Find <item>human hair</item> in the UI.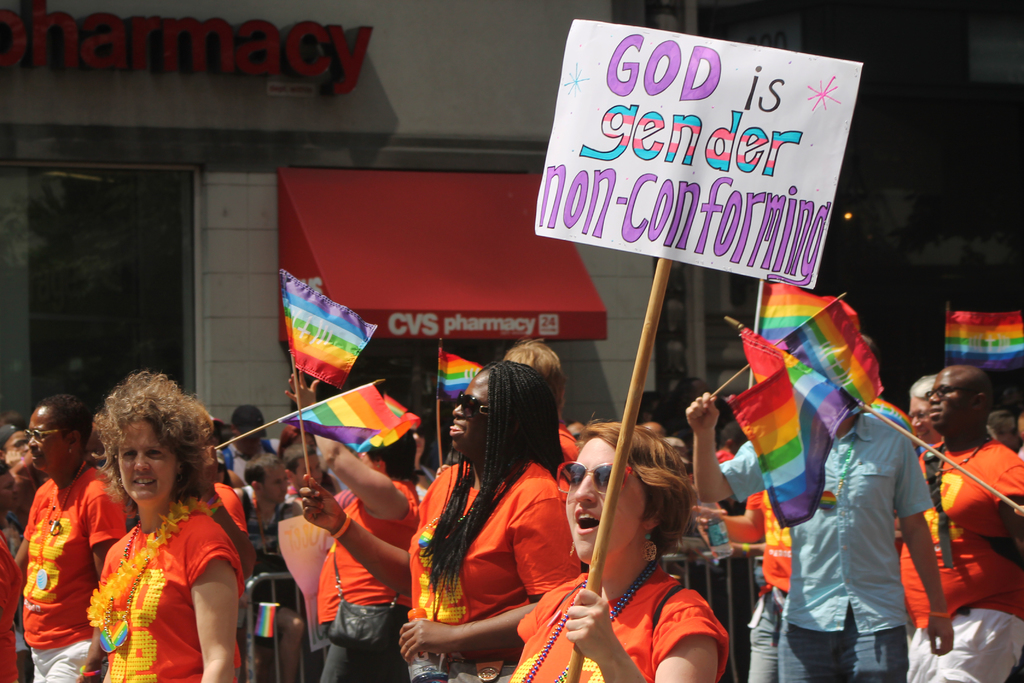
UI element at 215 425 232 452.
